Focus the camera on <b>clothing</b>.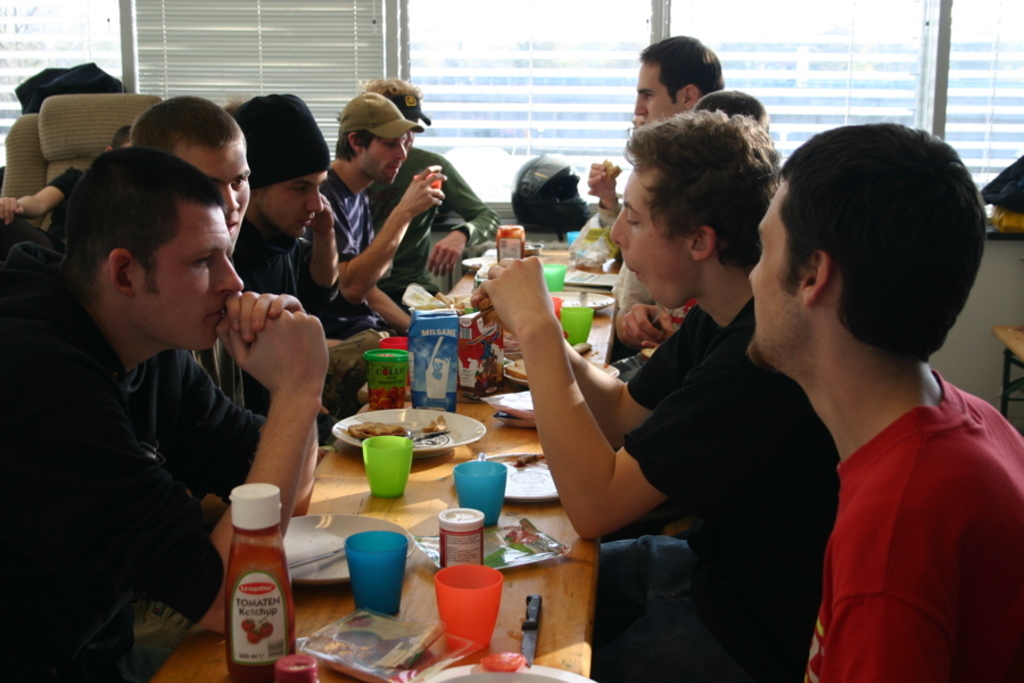
Focus region: box=[188, 334, 248, 414].
